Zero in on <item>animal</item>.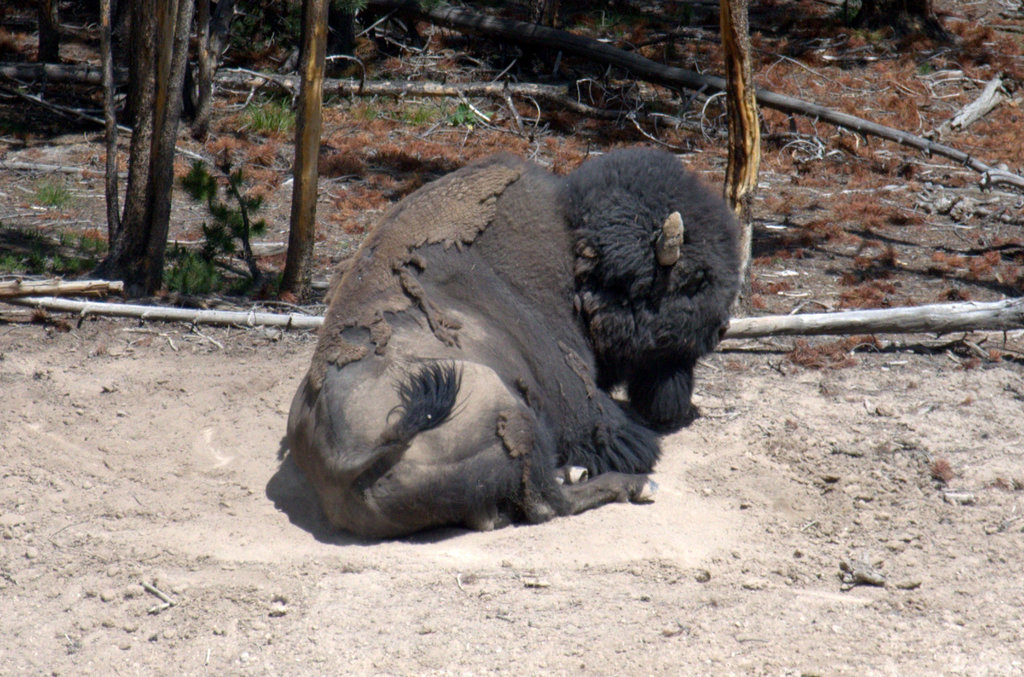
Zeroed in: (x1=297, y1=137, x2=730, y2=560).
